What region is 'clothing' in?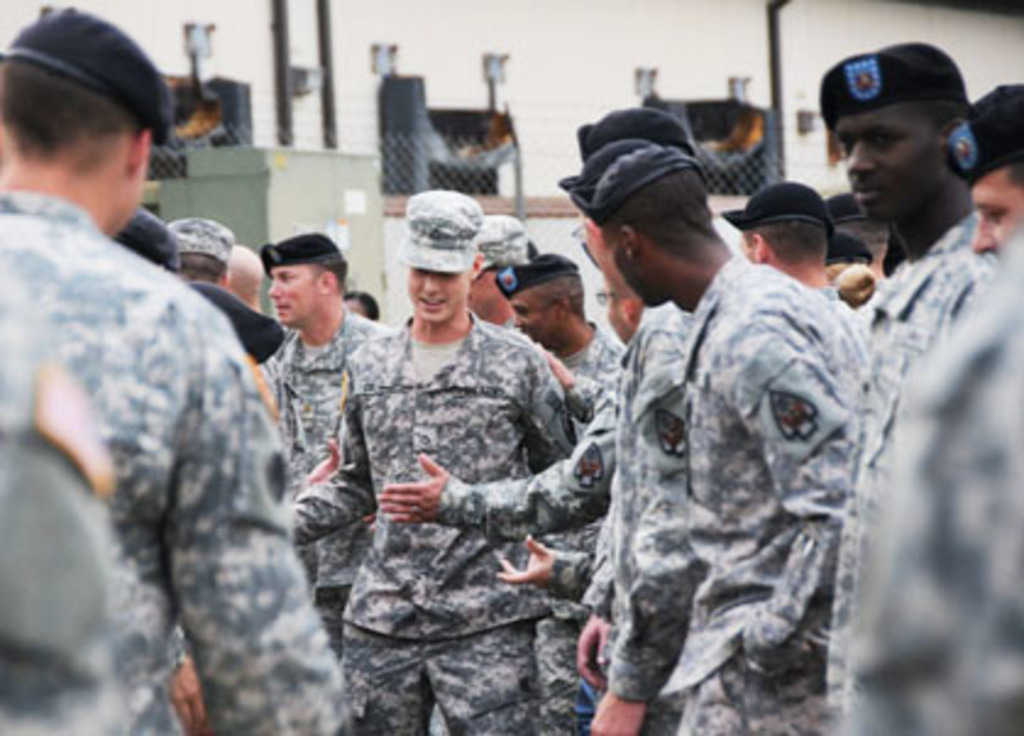
(0, 320, 115, 734).
